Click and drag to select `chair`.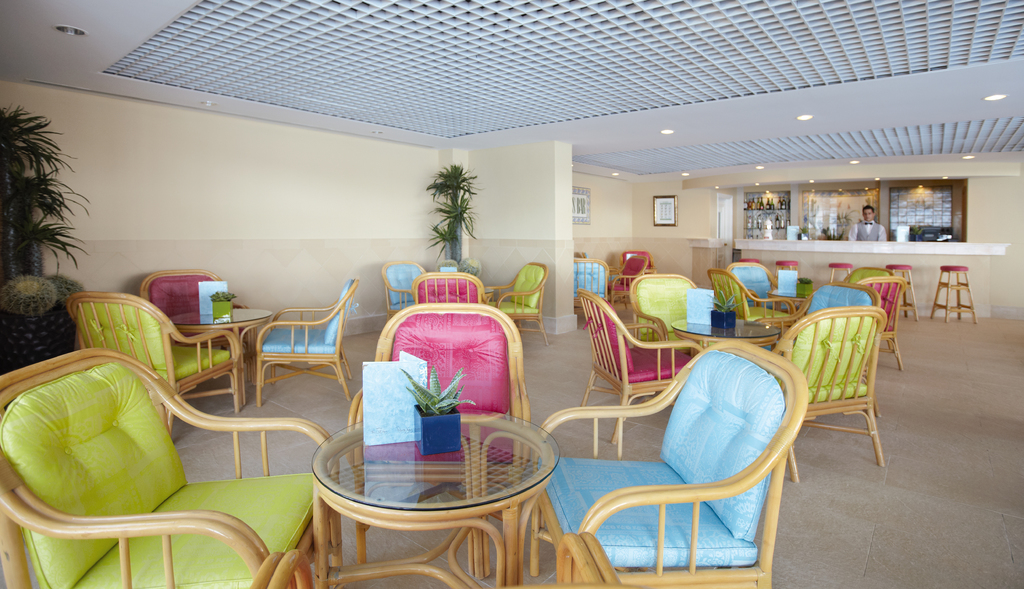
Selection: [508,287,808,588].
